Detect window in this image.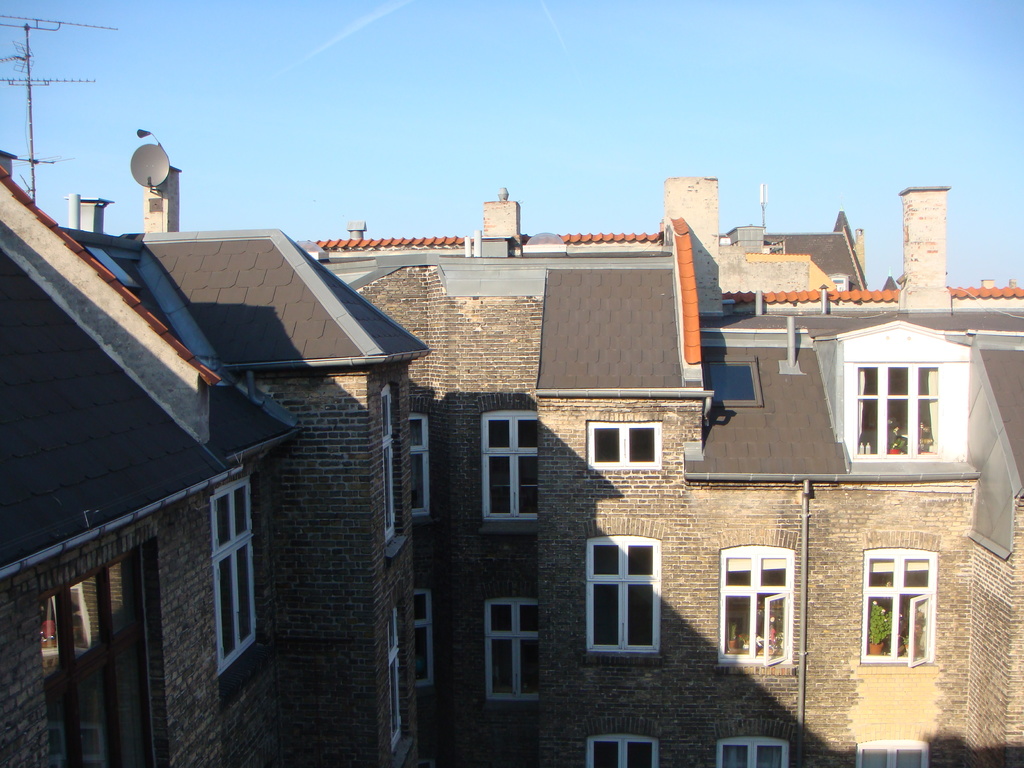
Detection: <region>486, 597, 543, 703</region>.
